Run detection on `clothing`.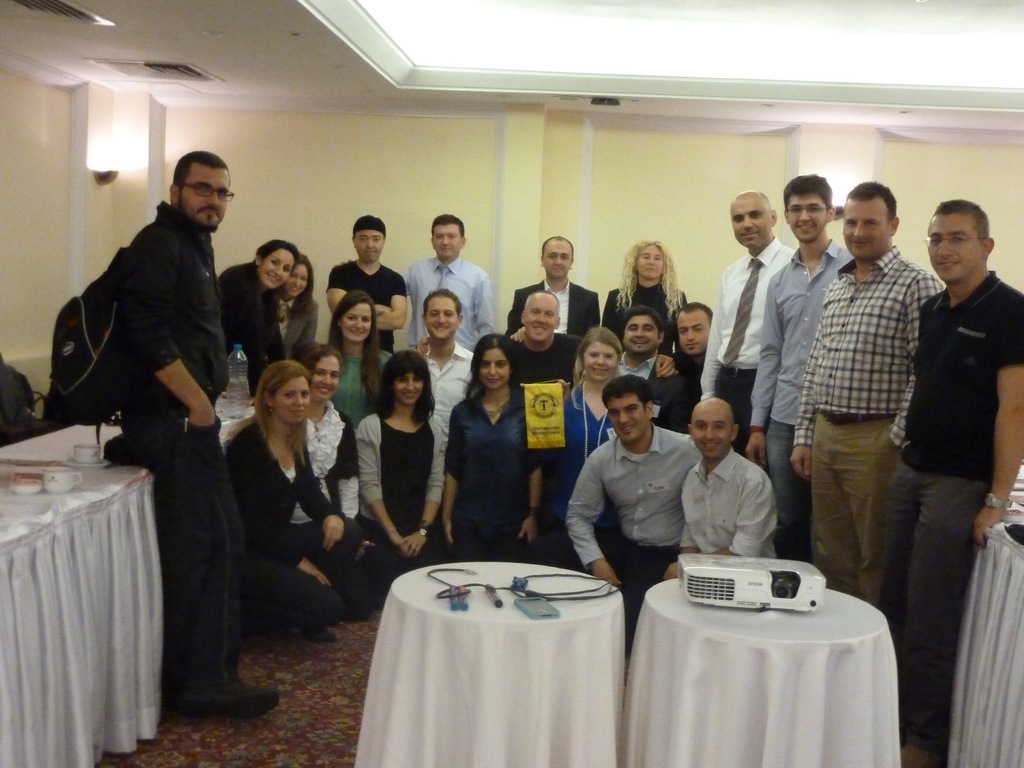
Result: [left=871, top=458, right=988, bottom=759].
